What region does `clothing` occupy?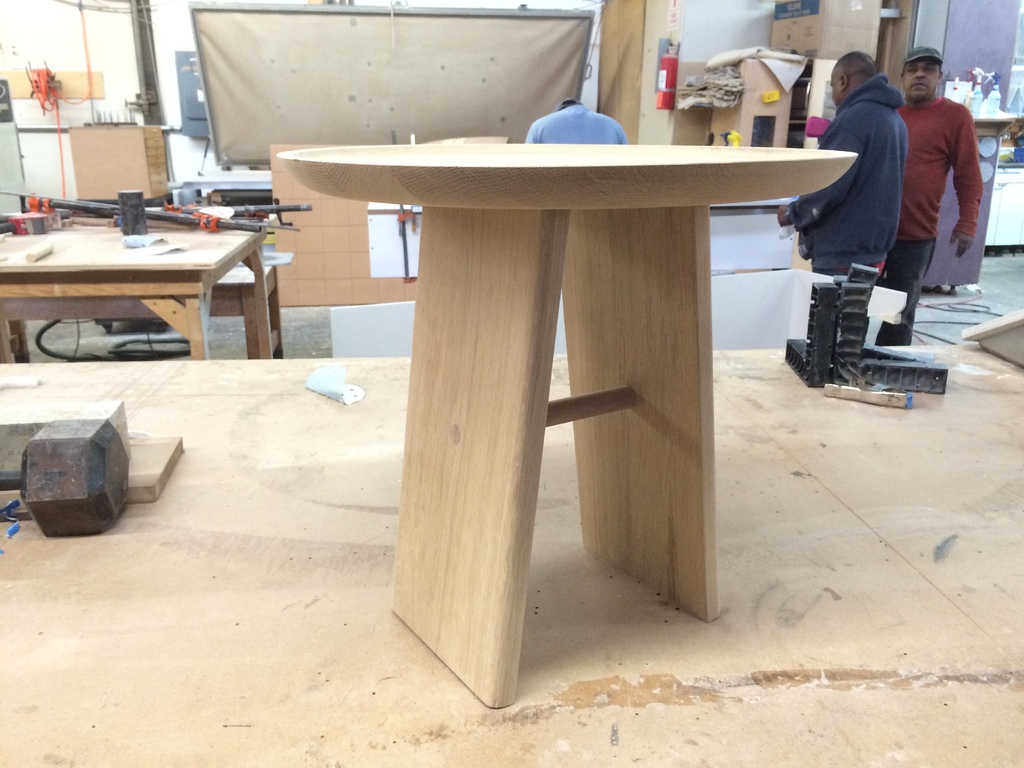
{"left": 787, "top": 72, "right": 902, "bottom": 275}.
